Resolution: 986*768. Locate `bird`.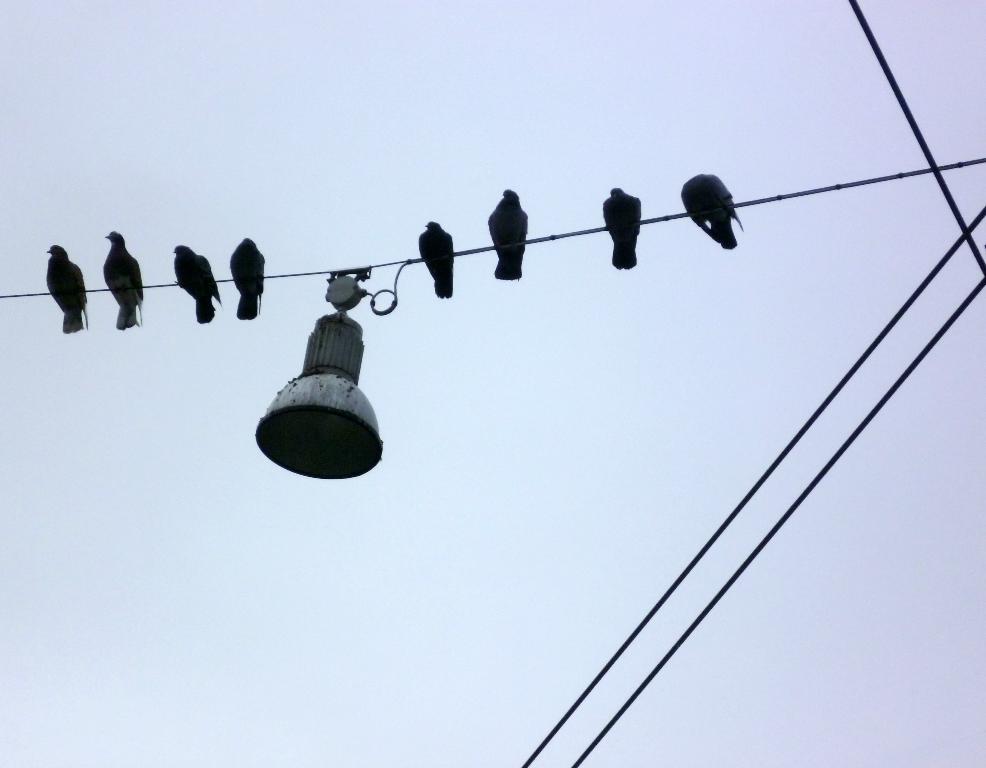
675:168:749:245.
